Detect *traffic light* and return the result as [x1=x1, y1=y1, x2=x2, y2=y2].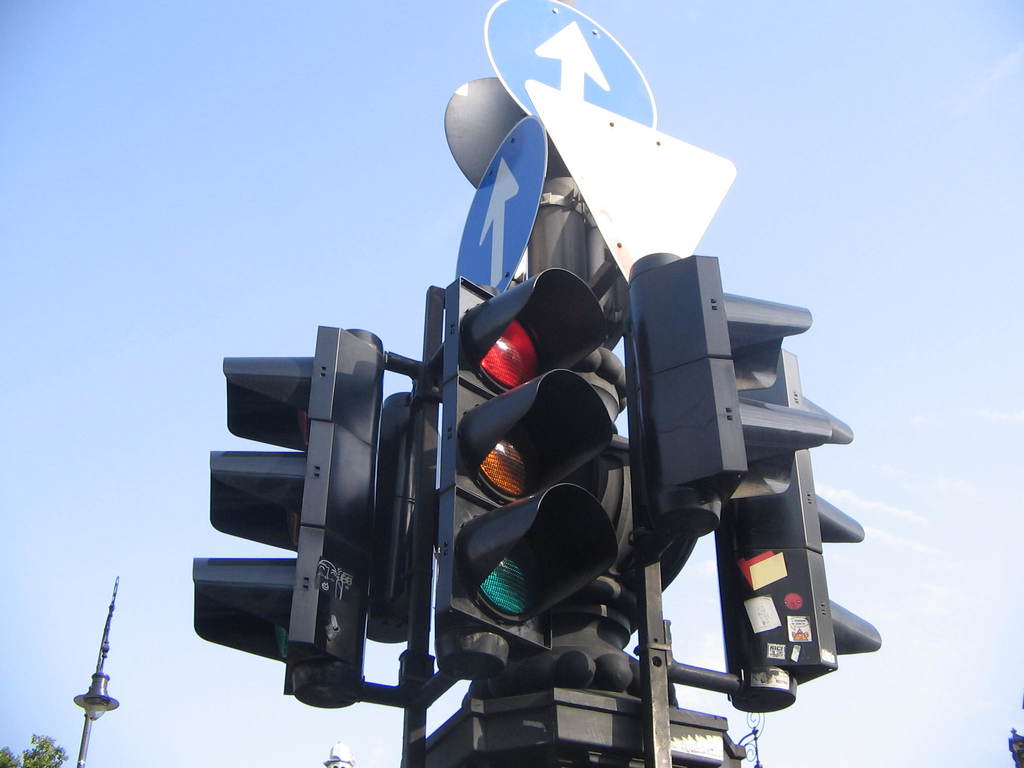
[x1=188, y1=252, x2=882, y2=712].
